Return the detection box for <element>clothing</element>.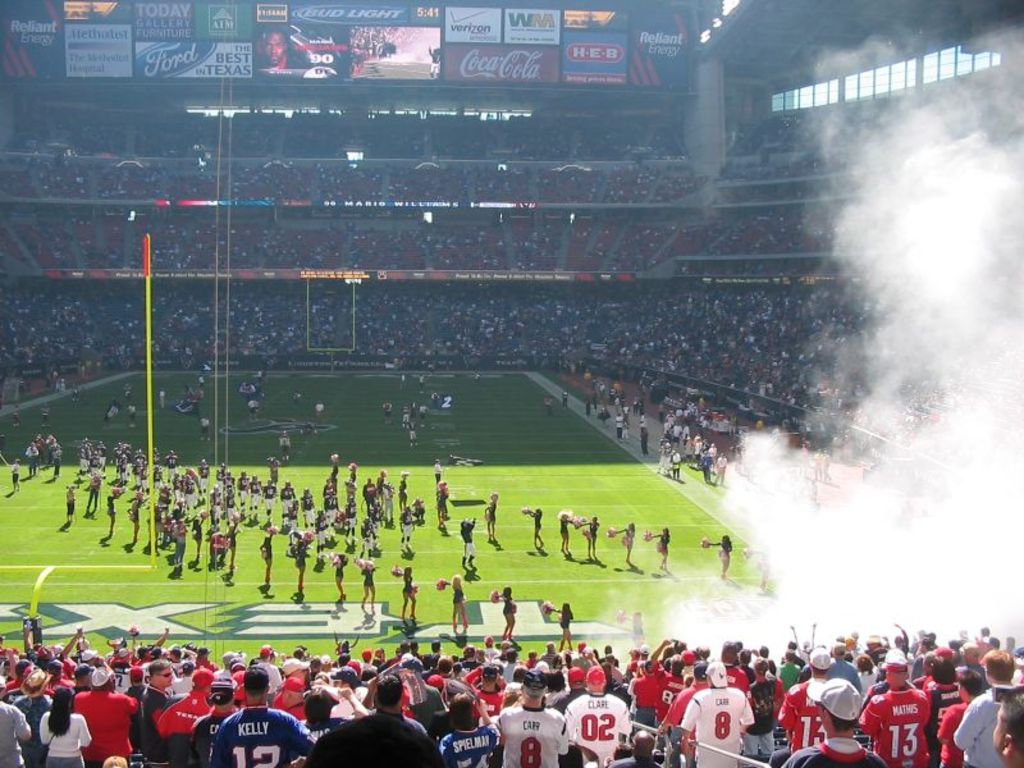
region(346, 472, 353, 494).
